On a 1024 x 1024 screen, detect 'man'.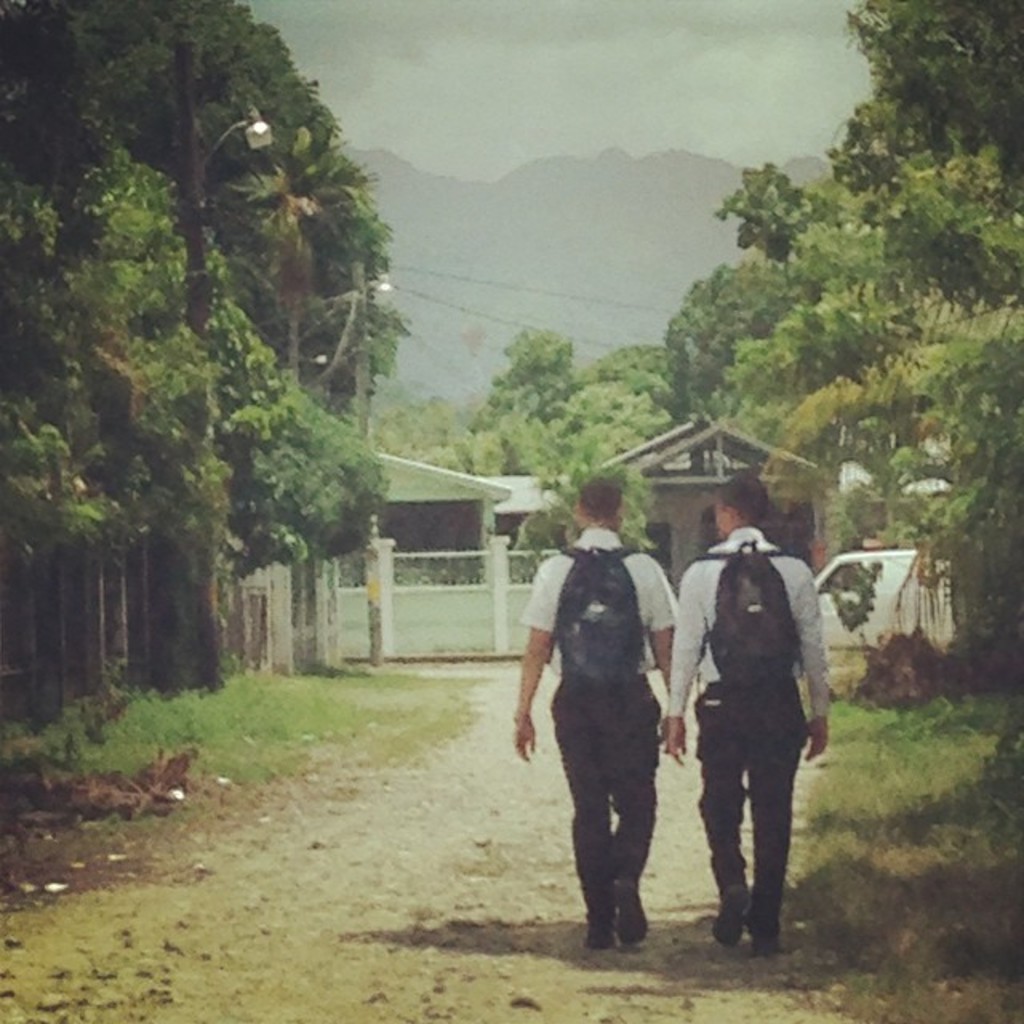
Rect(509, 480, 674, 958).
